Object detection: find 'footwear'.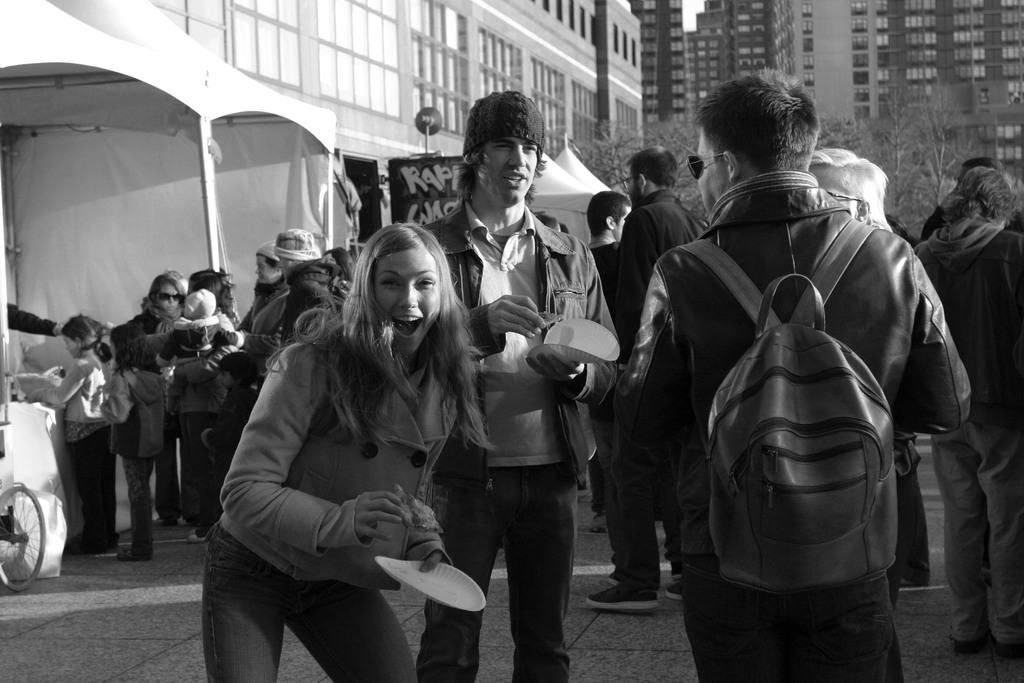
[118,547,136,562].
